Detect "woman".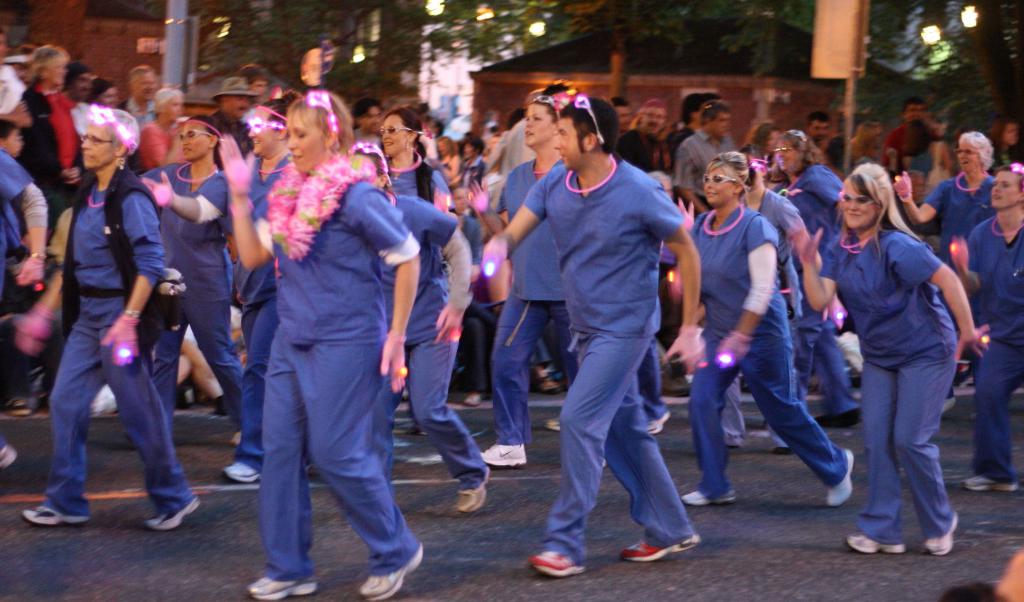
Detected at 817 149 970 569.
